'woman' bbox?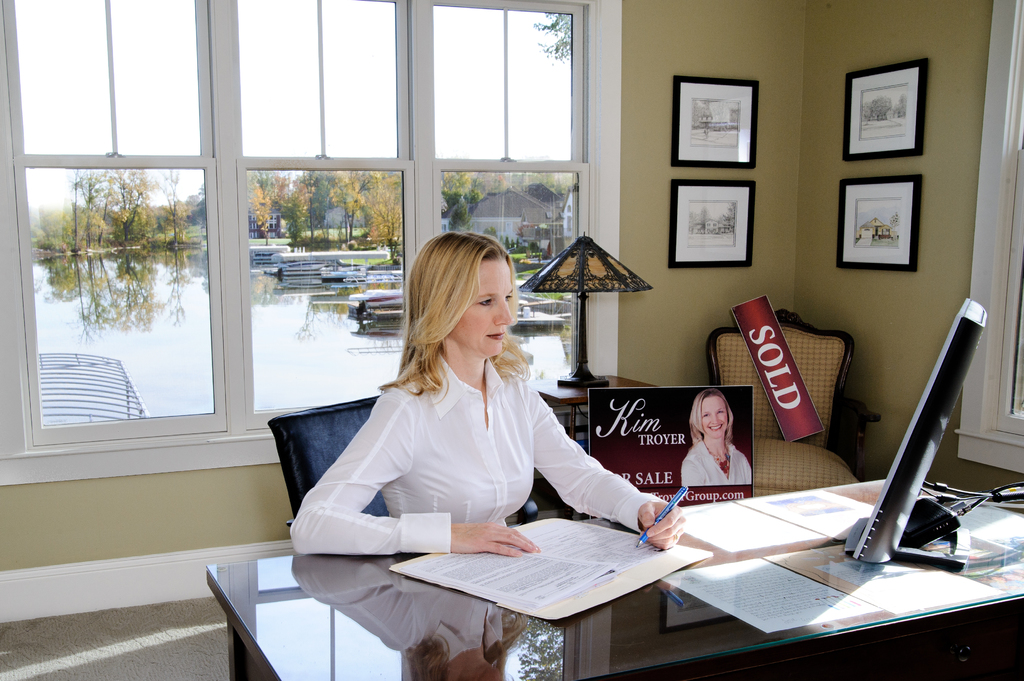
select_region(678, 390, 752, 488)
